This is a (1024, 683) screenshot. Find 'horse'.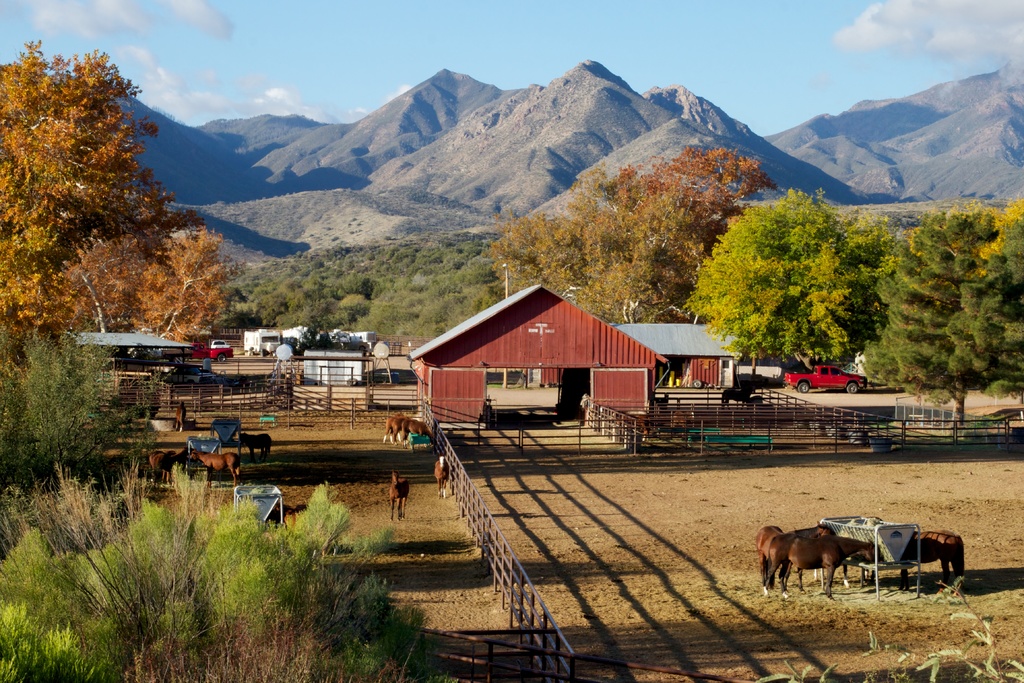
Bounding box: pyautogui.locateOnScreen(388, 466, 407, 520).
